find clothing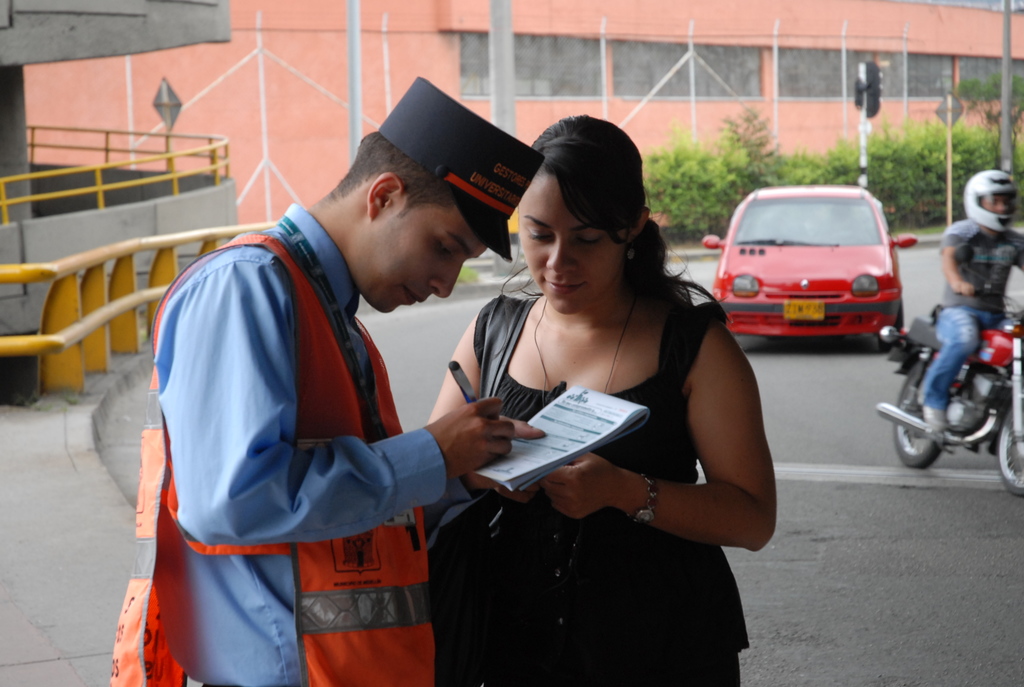
x1=464, y1=288, x2=775, y2=599
